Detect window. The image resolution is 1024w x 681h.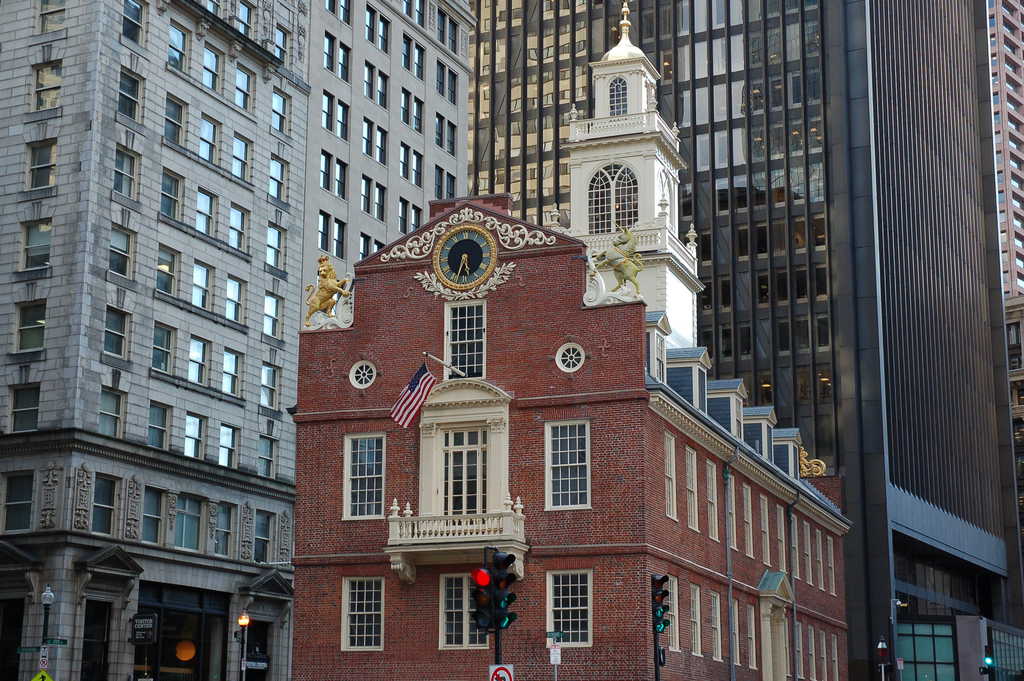
191, 190, 211, 236.
